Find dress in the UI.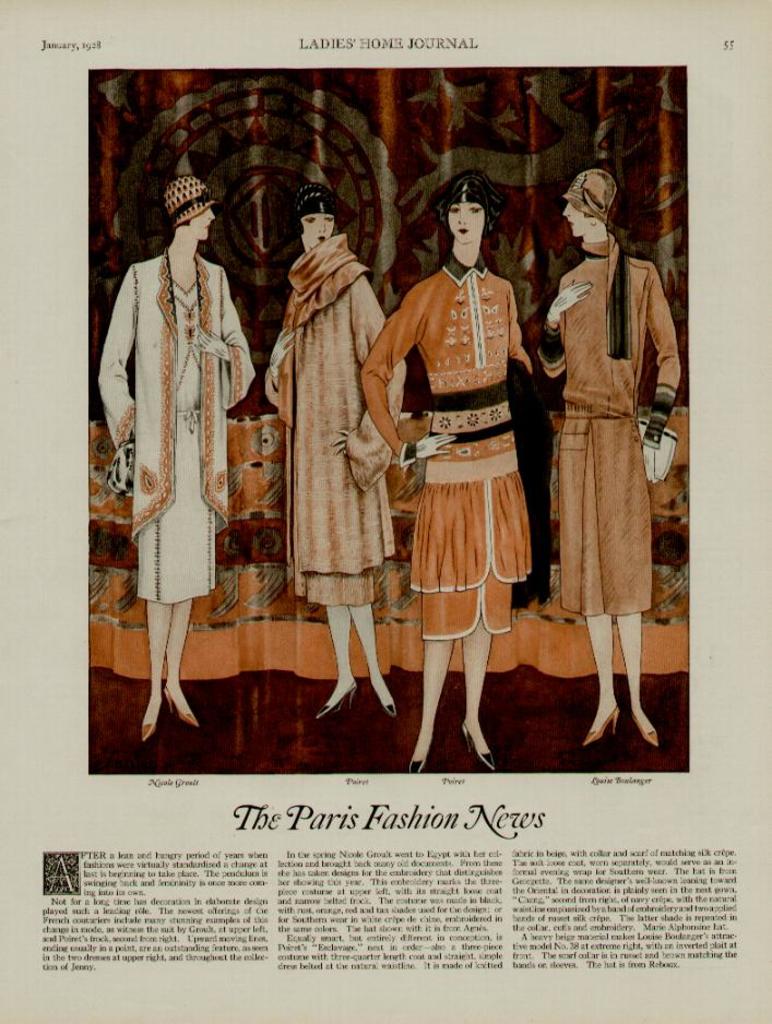
UI element at Rect(264, 275, 405, 604).
